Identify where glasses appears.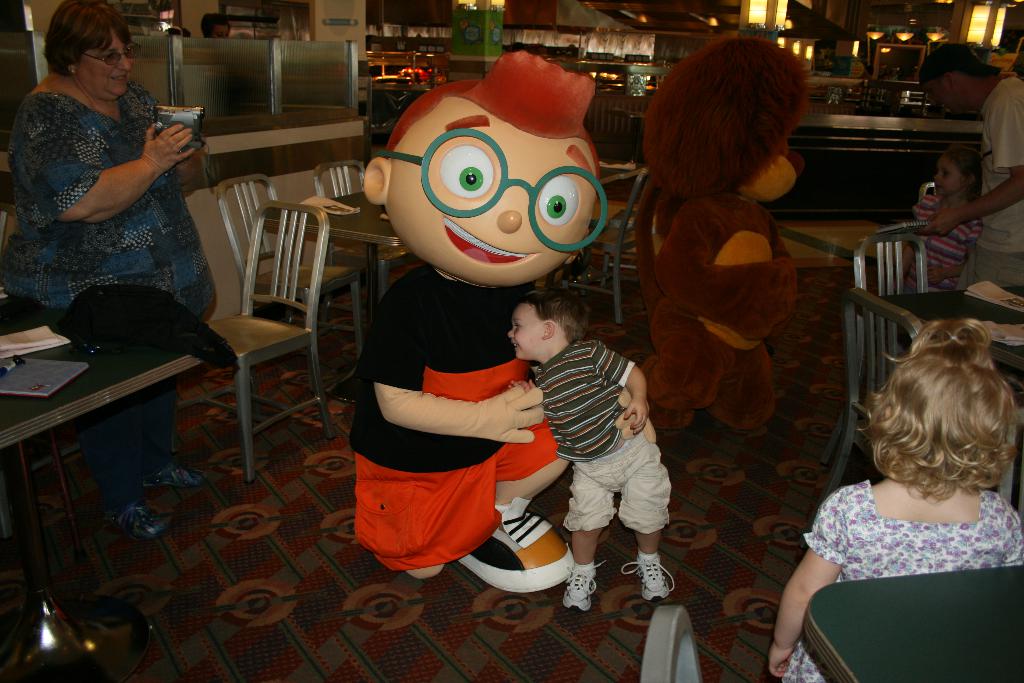
Appears at 77:47:129:67.
